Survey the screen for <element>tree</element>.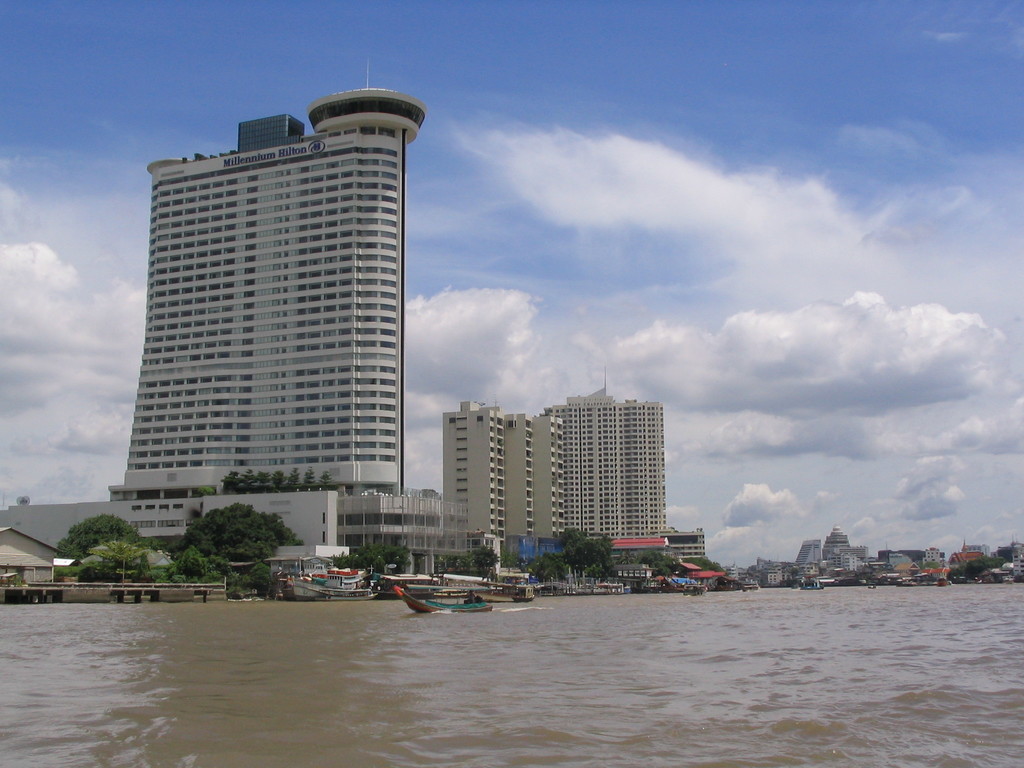
Survey found: [x1=92, y1=538, x2=145, y2=571].
